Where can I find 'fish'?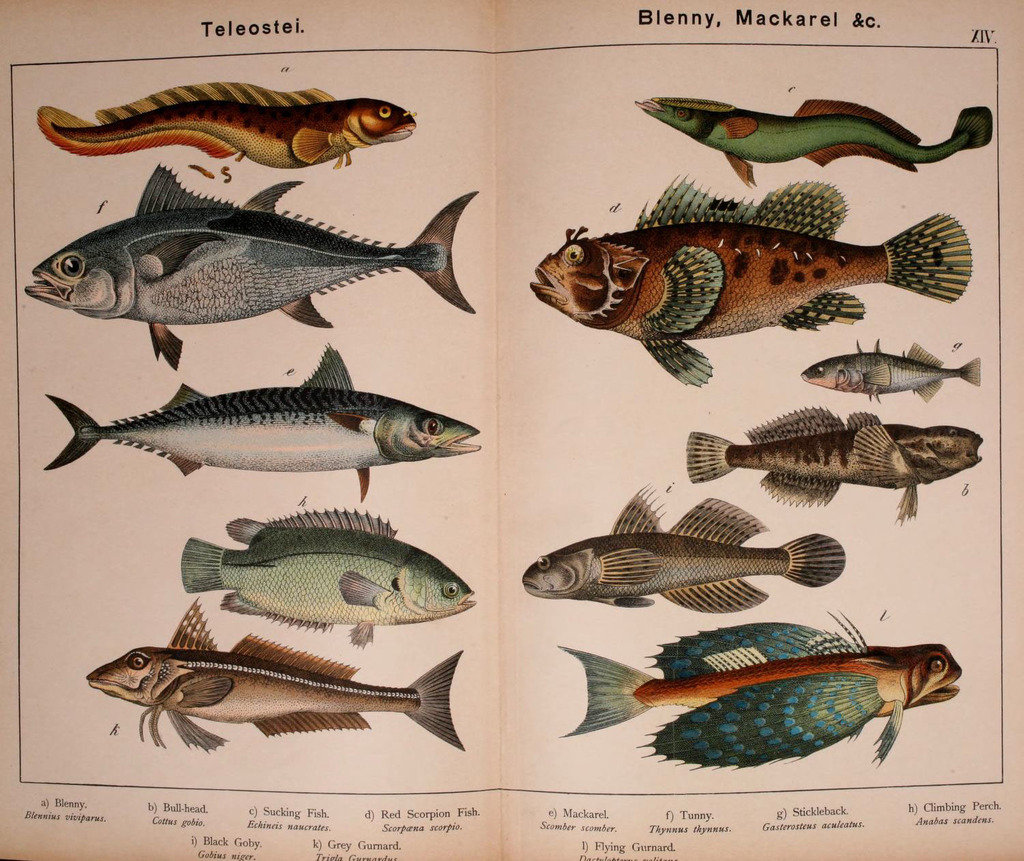
You can find it at 528/175/978/396.
